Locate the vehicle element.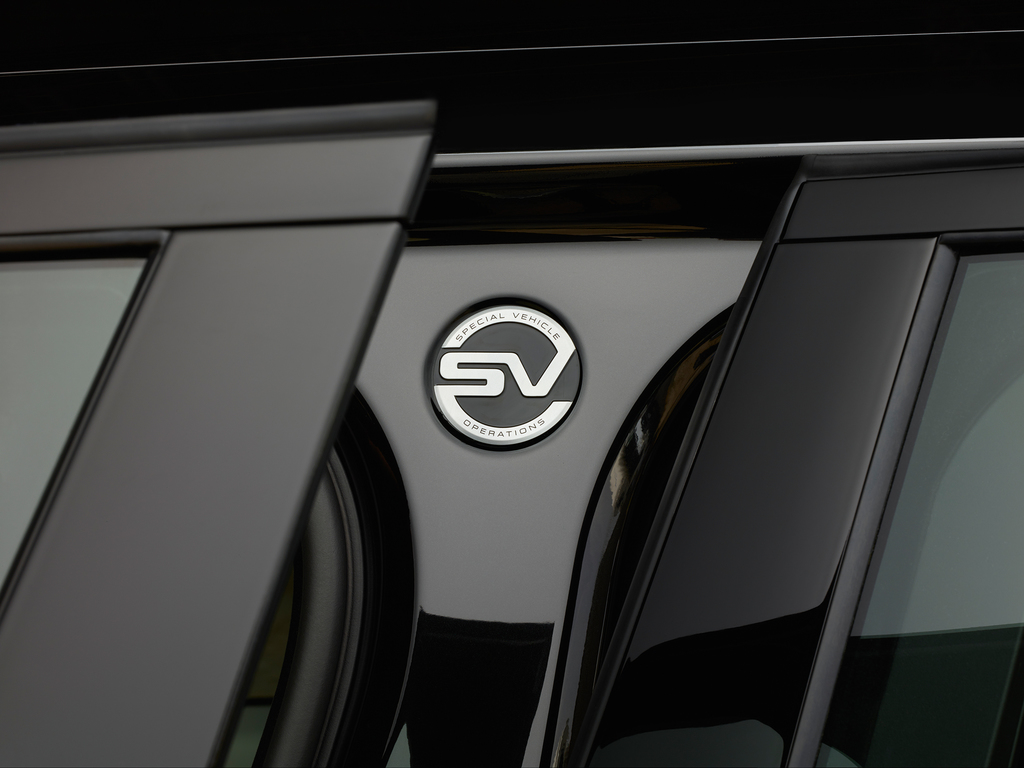
Element bbox: x1=0, y1=0, x2=1023, y2=767.
